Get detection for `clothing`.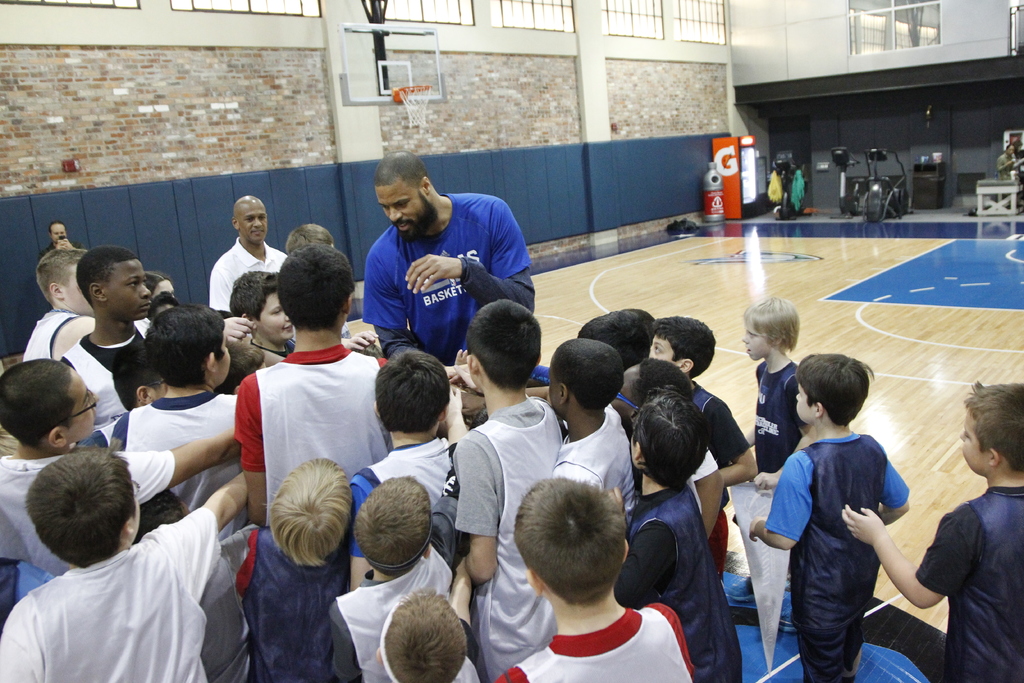
Detection: {"x1": 766, "y1": 434, "x2": 904, "y2": 682}.
